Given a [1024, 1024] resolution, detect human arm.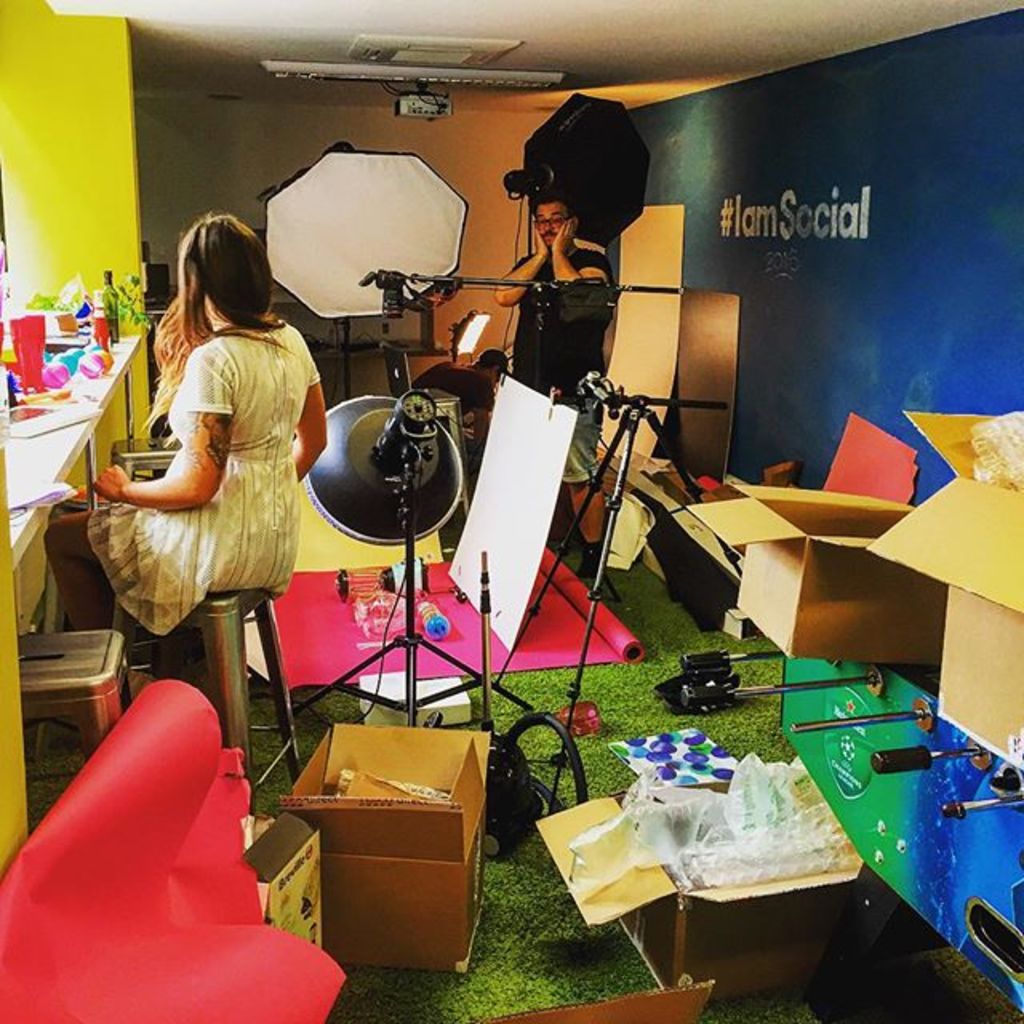
bbox=[542, 214, 613, 291].
